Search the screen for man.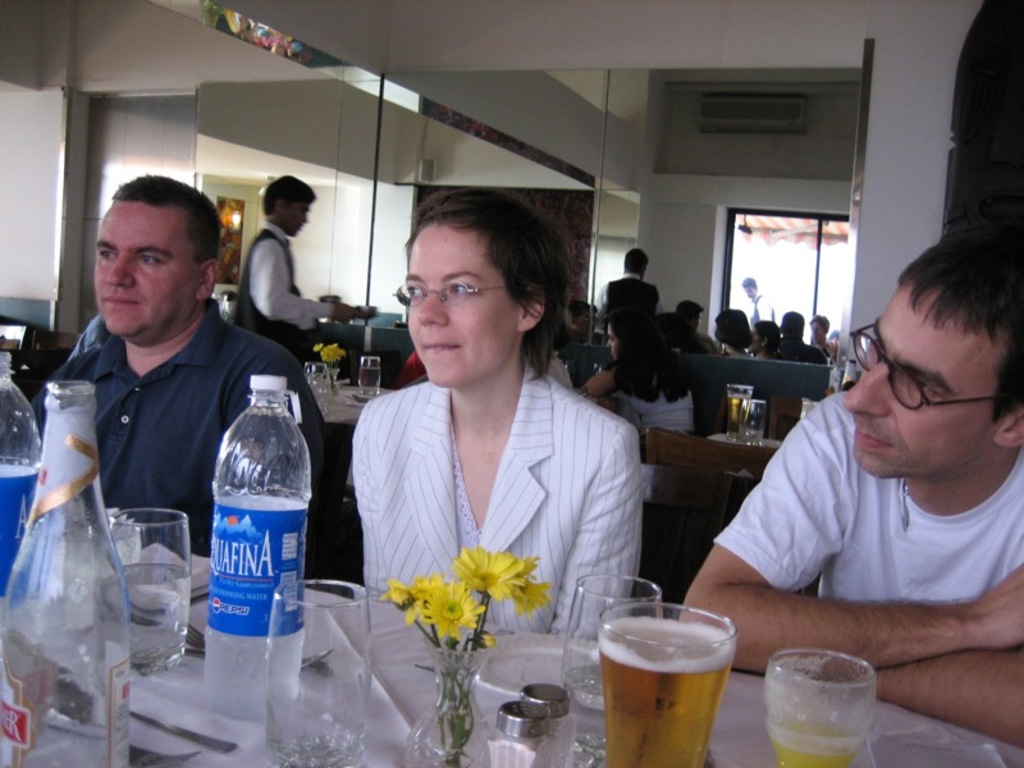
Found at bbox=(740, 276, 774, 328).
